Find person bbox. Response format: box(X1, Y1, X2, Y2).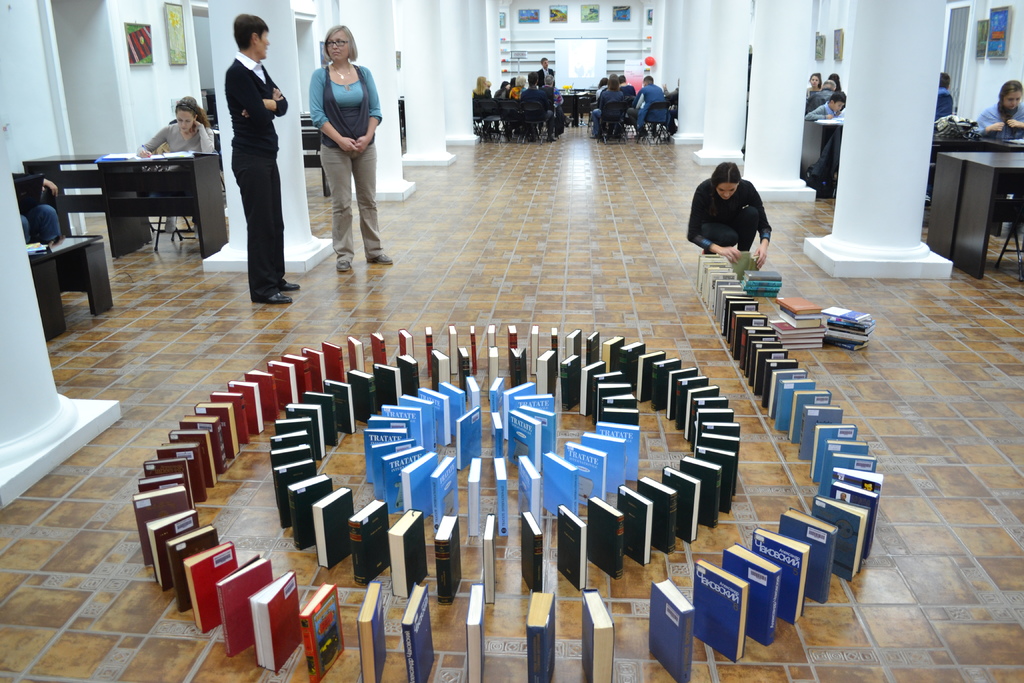
box(532, 56, 563, 84).
